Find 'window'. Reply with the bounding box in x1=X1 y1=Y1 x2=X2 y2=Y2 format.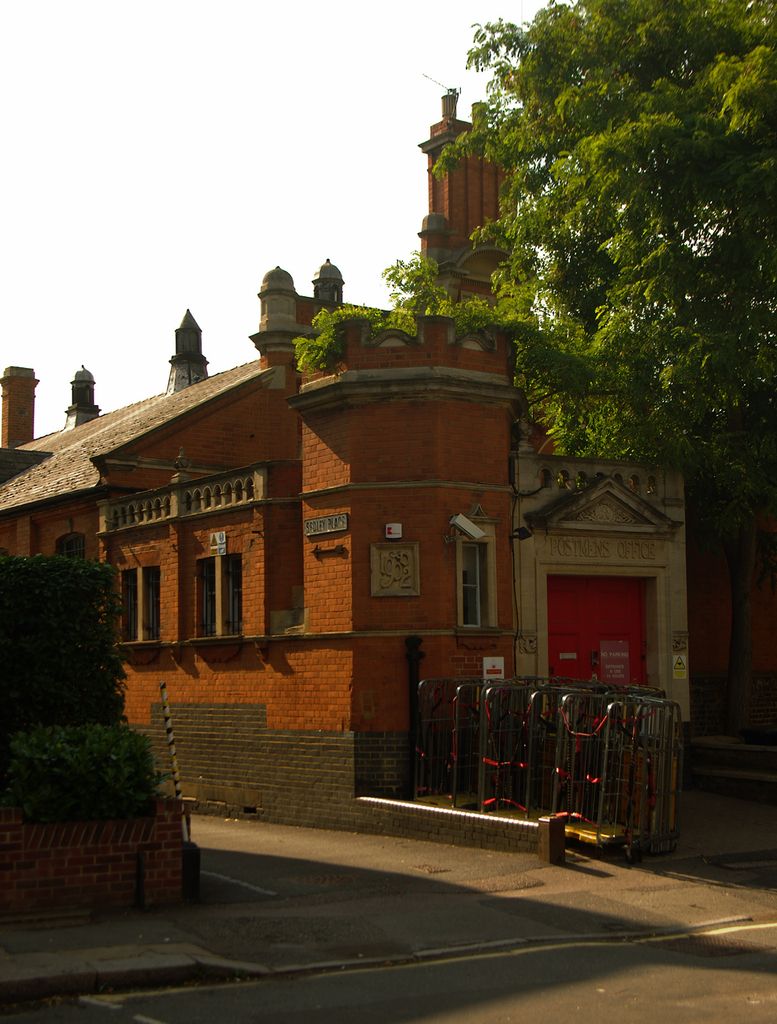
x1=124 y1=568 x2=168 y2=644.
